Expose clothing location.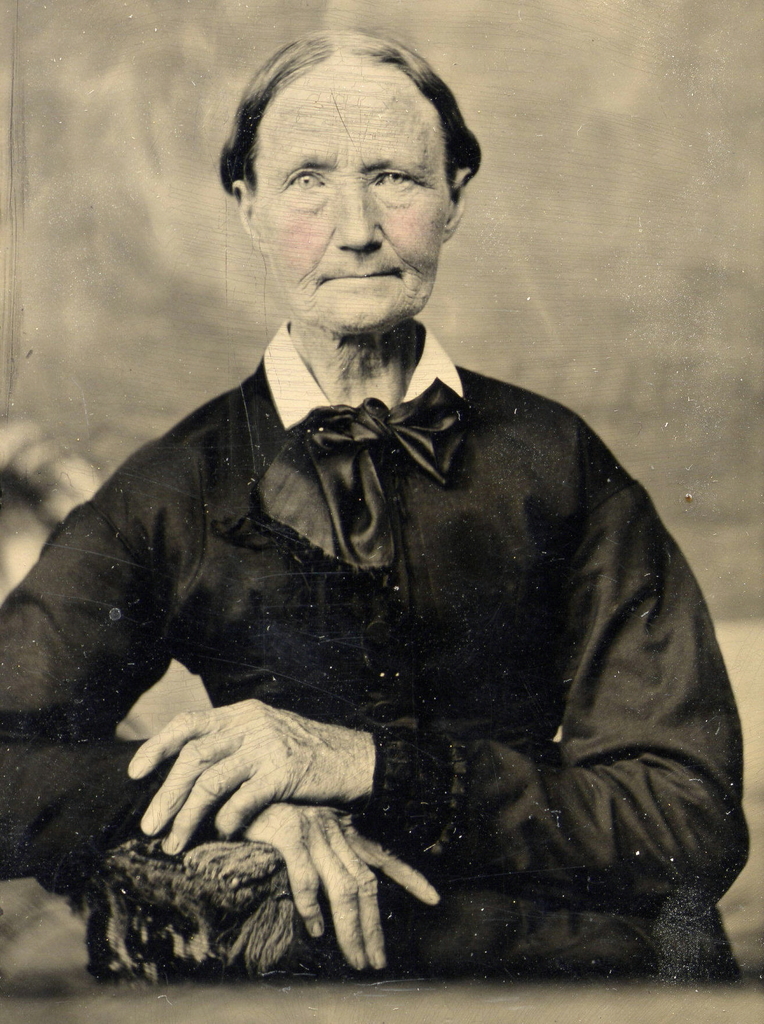
Exposed at (50, 203, 723, 1002).
